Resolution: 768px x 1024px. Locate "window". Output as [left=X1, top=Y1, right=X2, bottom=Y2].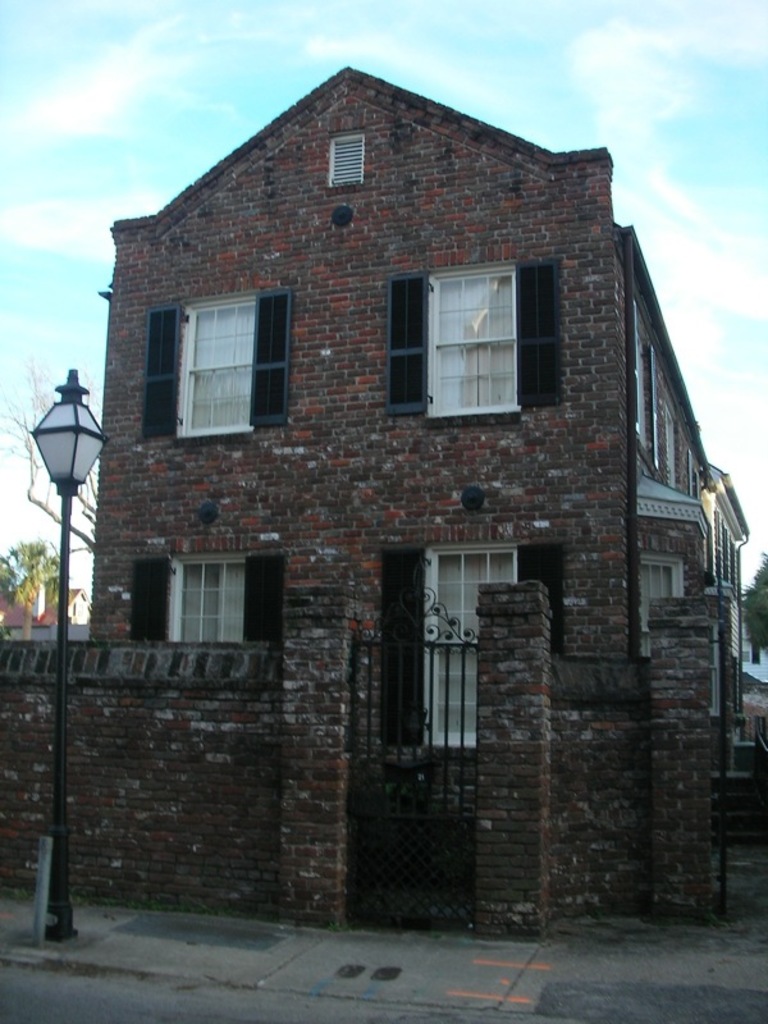
[left=648, top=549, right=692, bottom=657].
